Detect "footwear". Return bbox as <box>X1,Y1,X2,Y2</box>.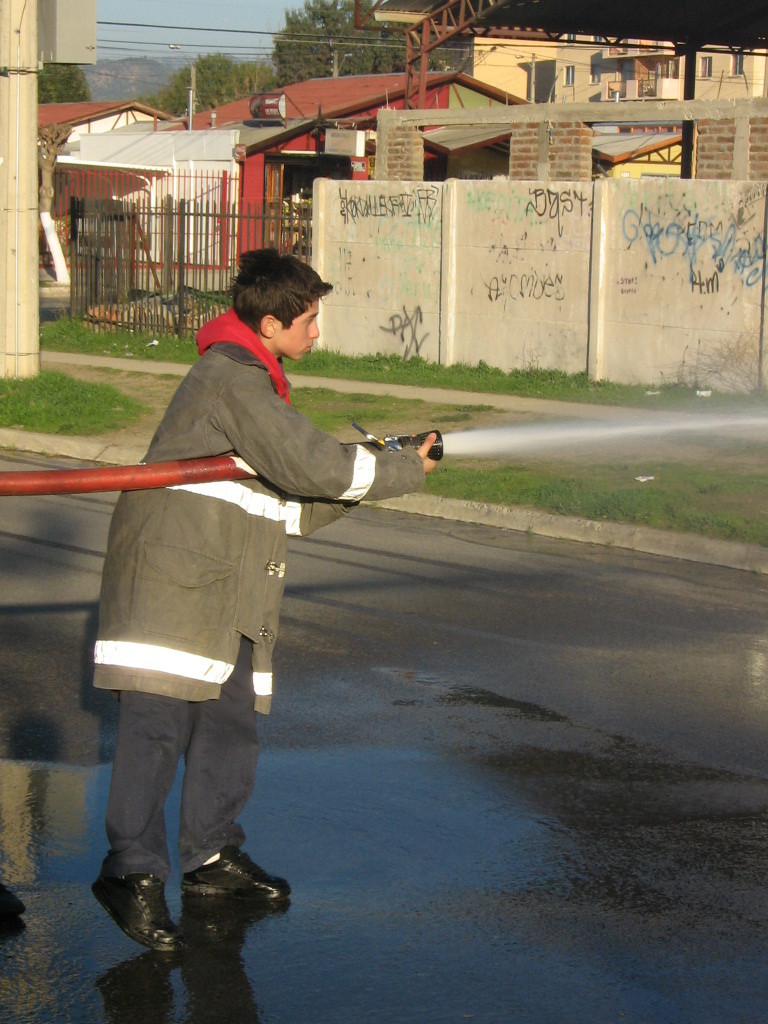
<box>90,853,184,952</box>.
